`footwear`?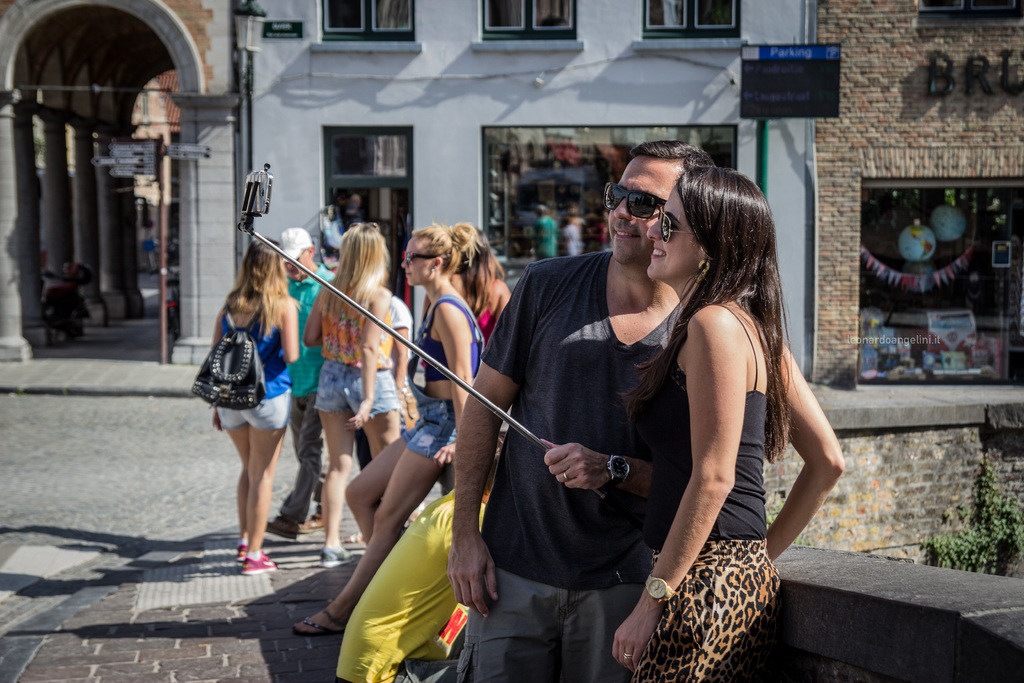
bbox=[239, 547, 282, 577]
